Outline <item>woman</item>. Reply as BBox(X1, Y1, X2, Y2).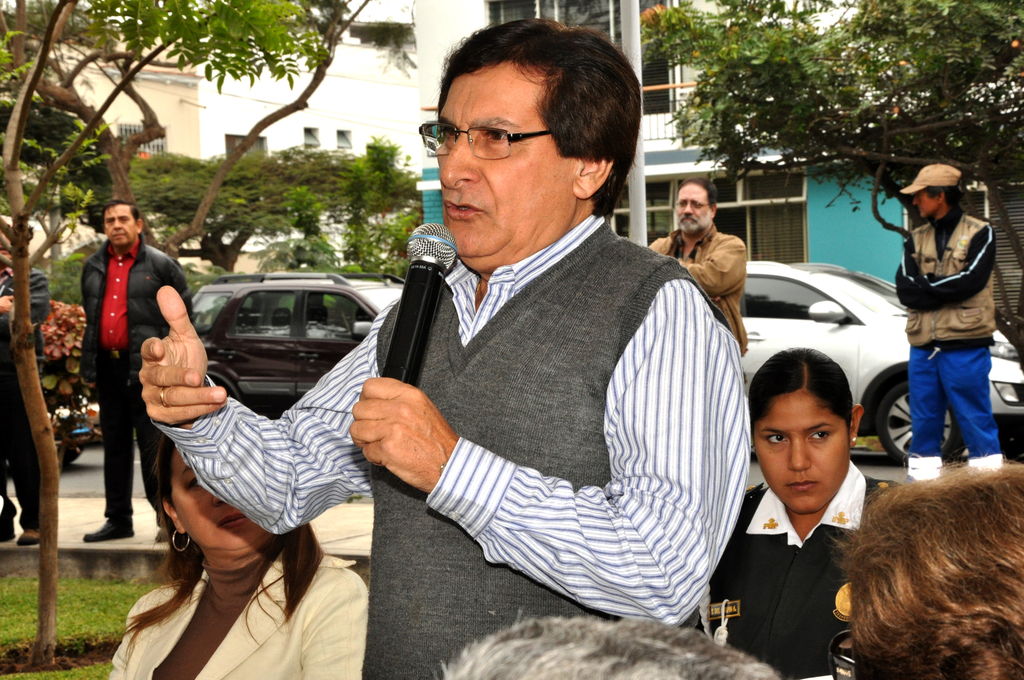
BBox(693, 344, 912, 679).
